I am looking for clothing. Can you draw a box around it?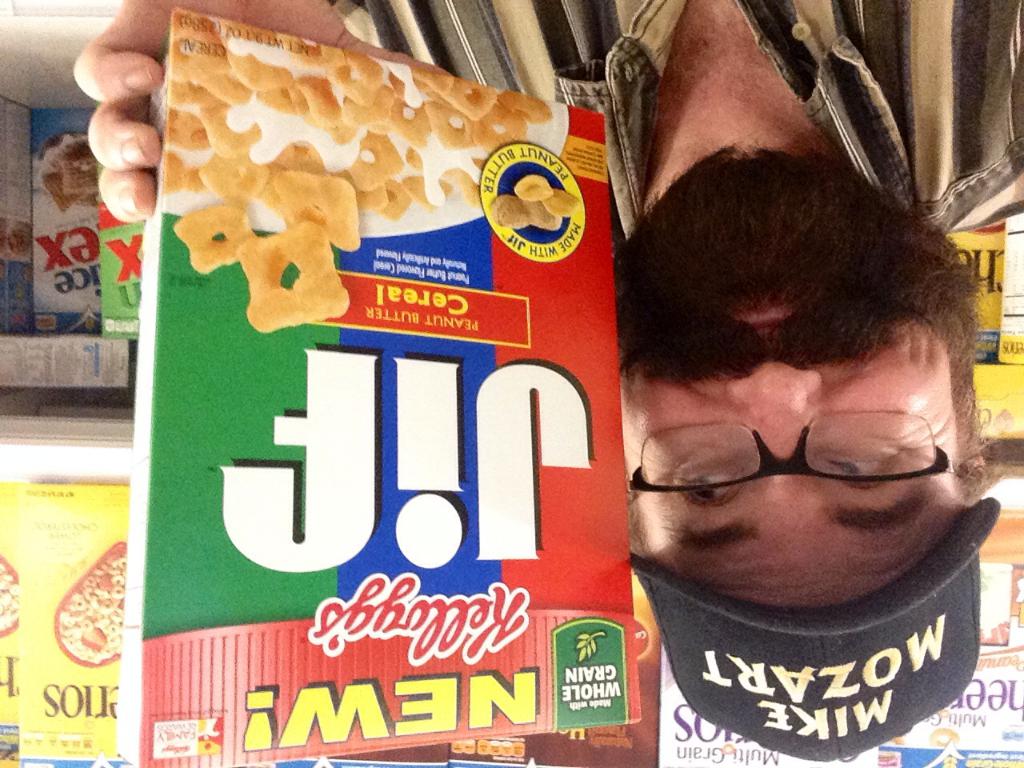
Sure, the bounding box is 330 0 1023 231.
